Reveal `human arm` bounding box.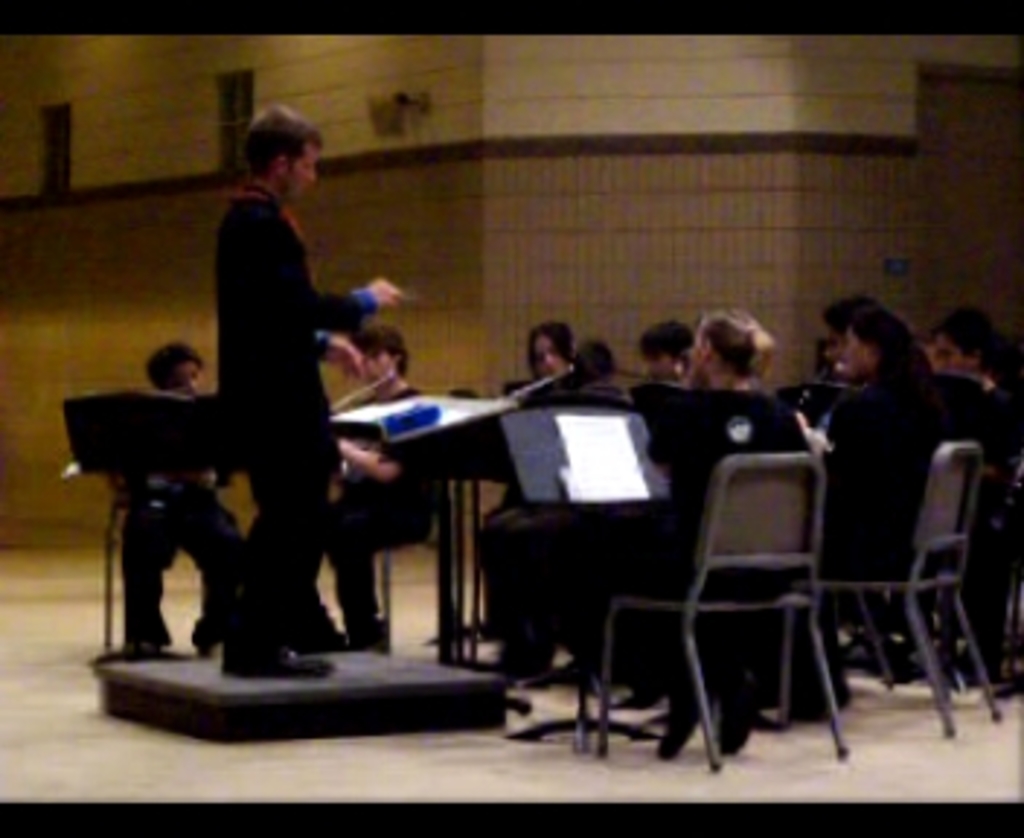
Revealed: l=314, t=279, r=404, b=332.
